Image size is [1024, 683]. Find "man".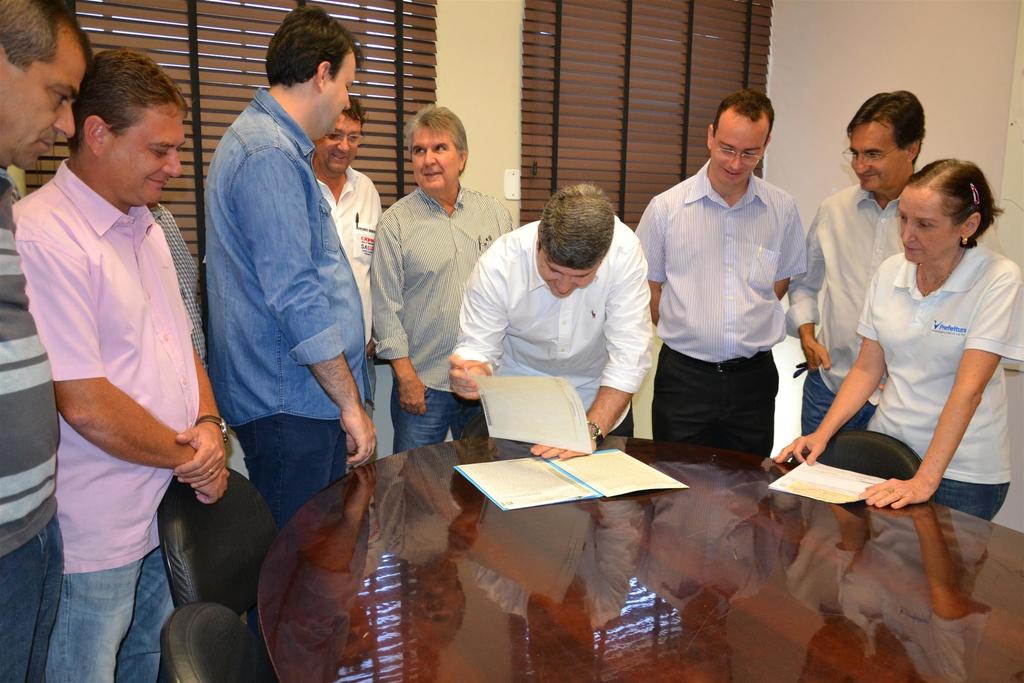
372 103 513 454.
